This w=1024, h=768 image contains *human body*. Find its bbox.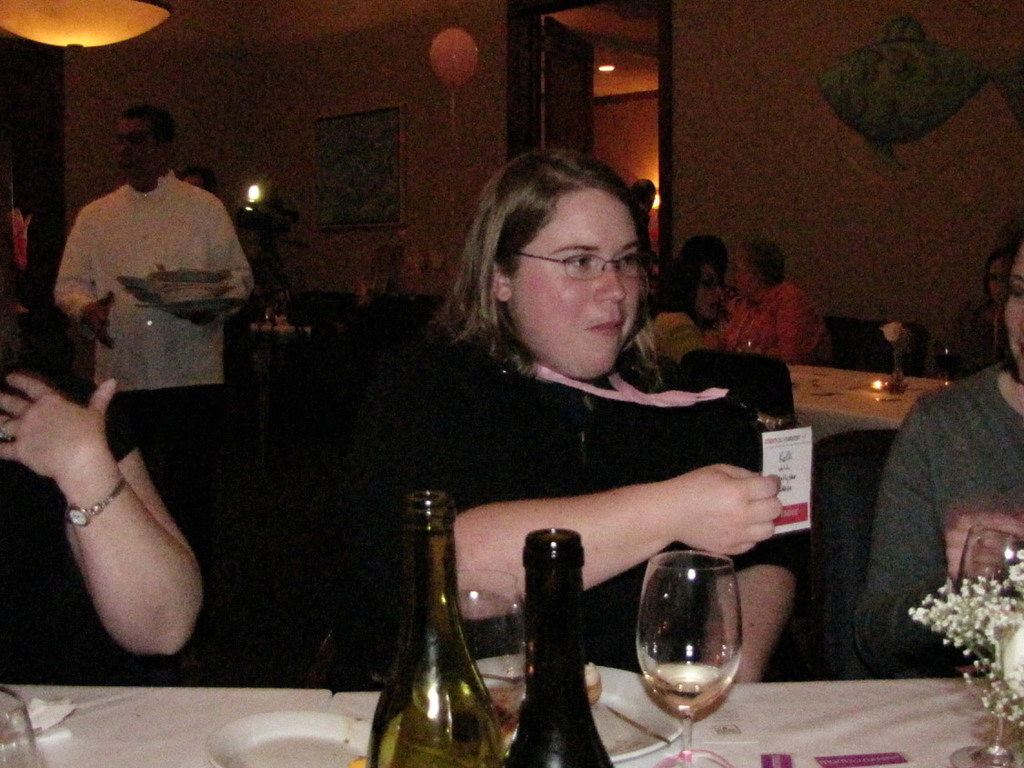
locate(858, 362, 1023, 683).
